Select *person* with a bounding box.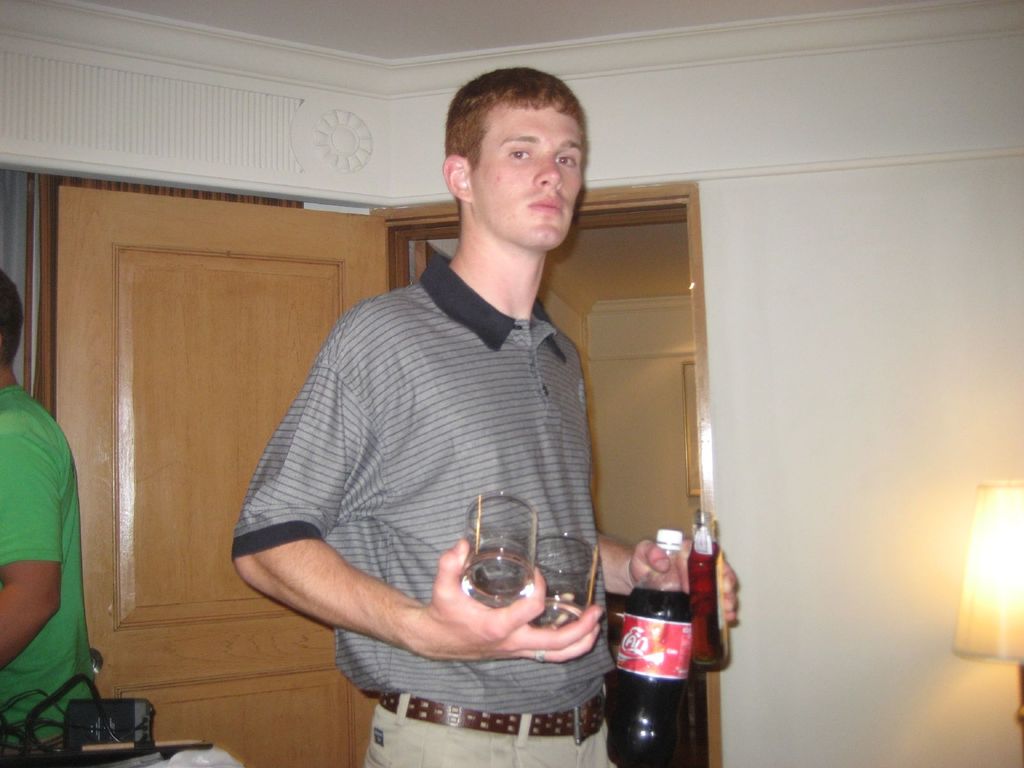
<bbox>0, 267, 99, 748</bbox>.
